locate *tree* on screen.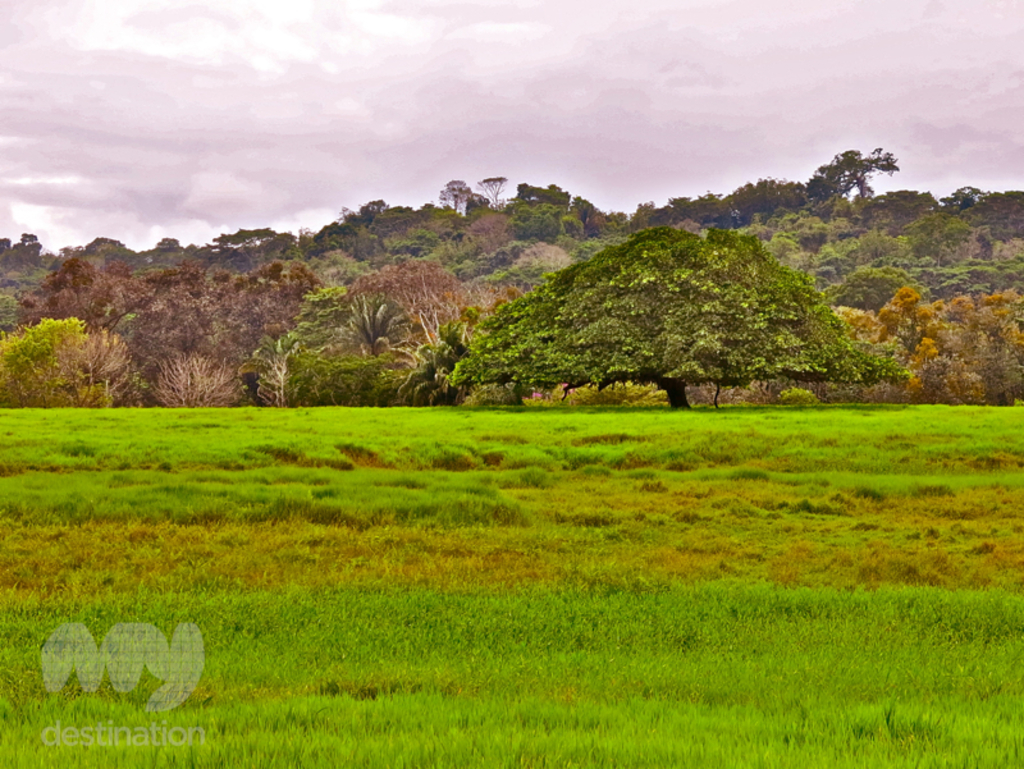
On screen at region(936, 183, 987, 214).
